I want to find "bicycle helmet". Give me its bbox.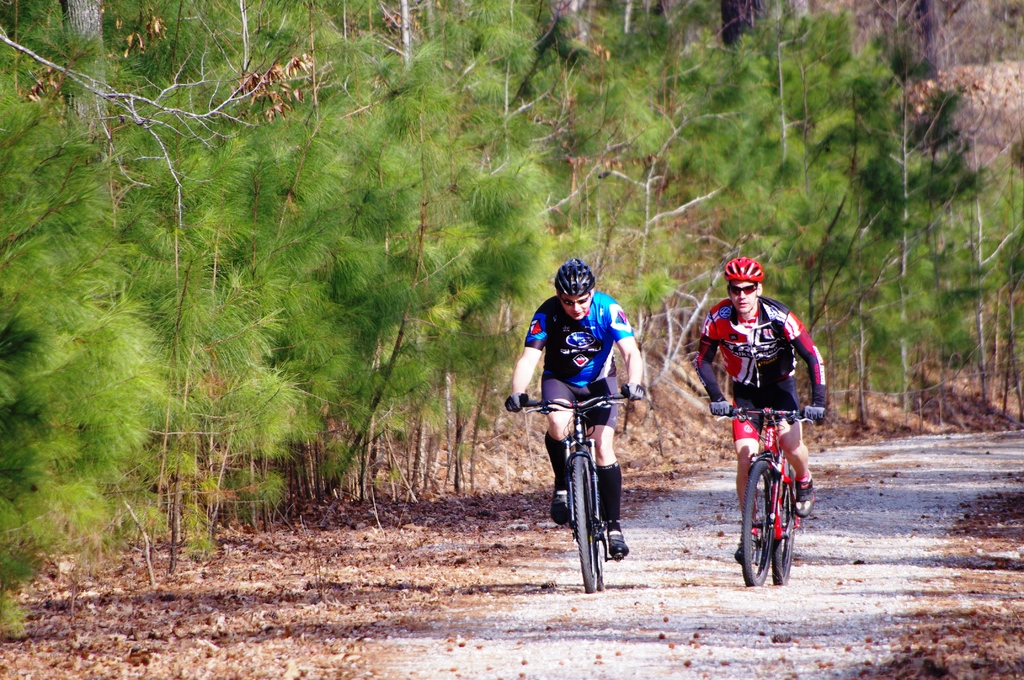
(724, 252, 766, 281).
